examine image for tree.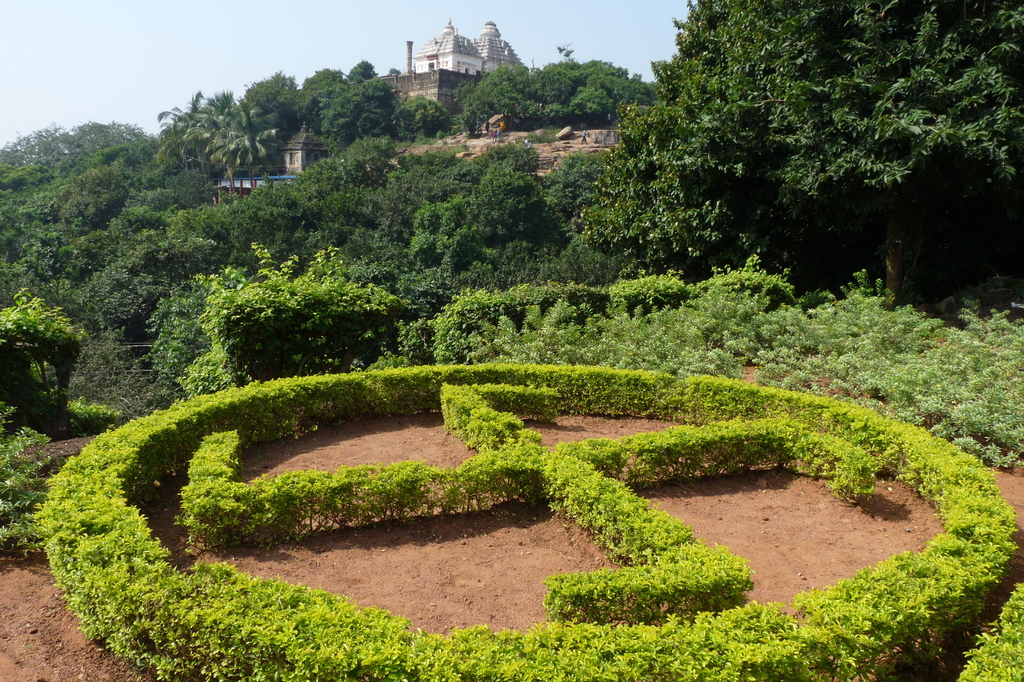
Examination result: (242, 69, 303, 101).
